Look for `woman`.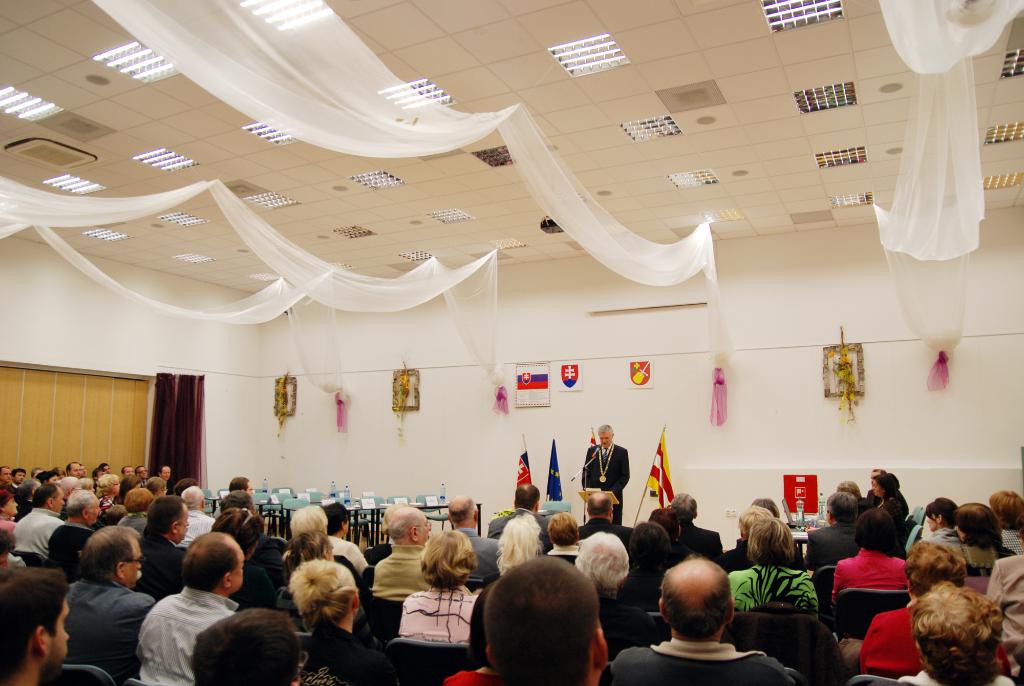
Found: l=275, t=529, r=385, b=649.
